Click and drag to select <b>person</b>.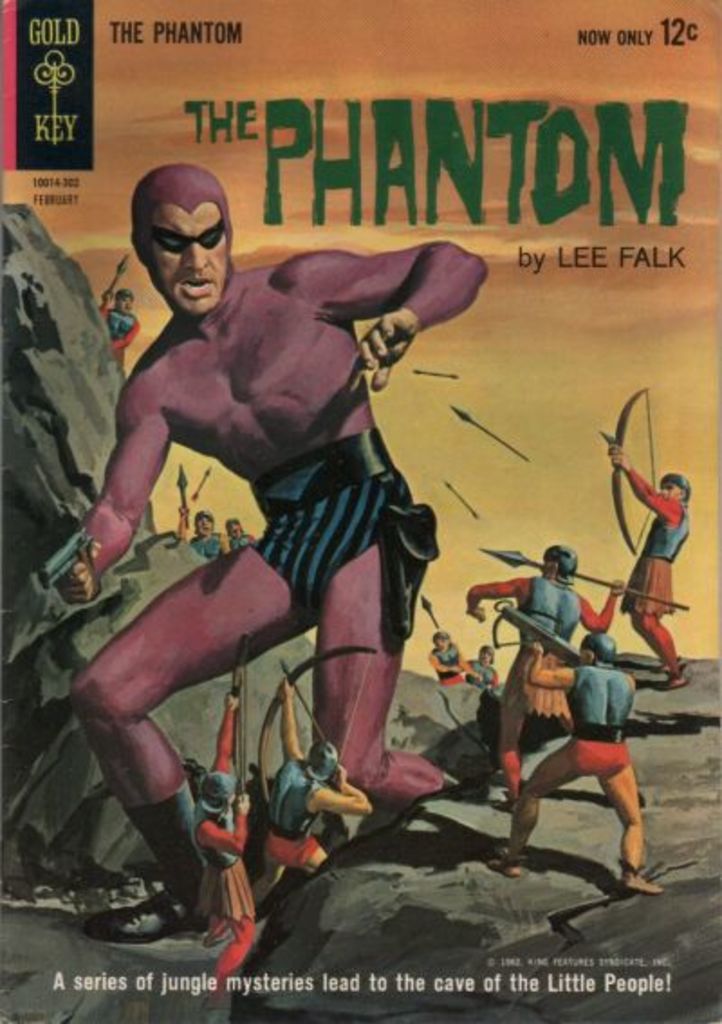
Selection: (218, 511, 256, 554).
